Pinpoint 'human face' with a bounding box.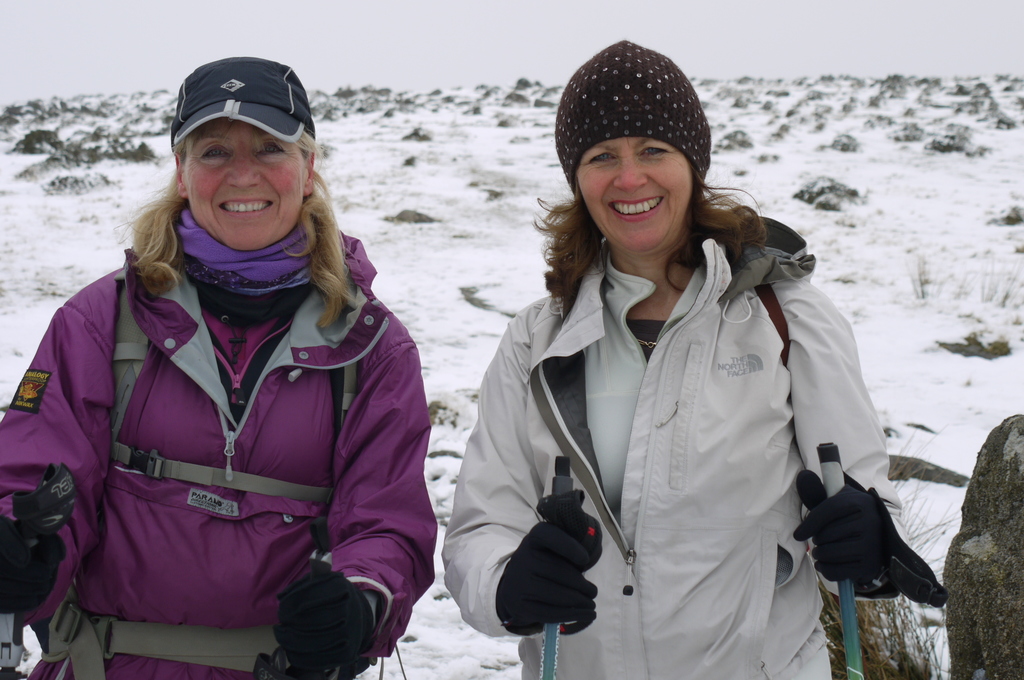
bbox=[184, 115, 307, 254].
